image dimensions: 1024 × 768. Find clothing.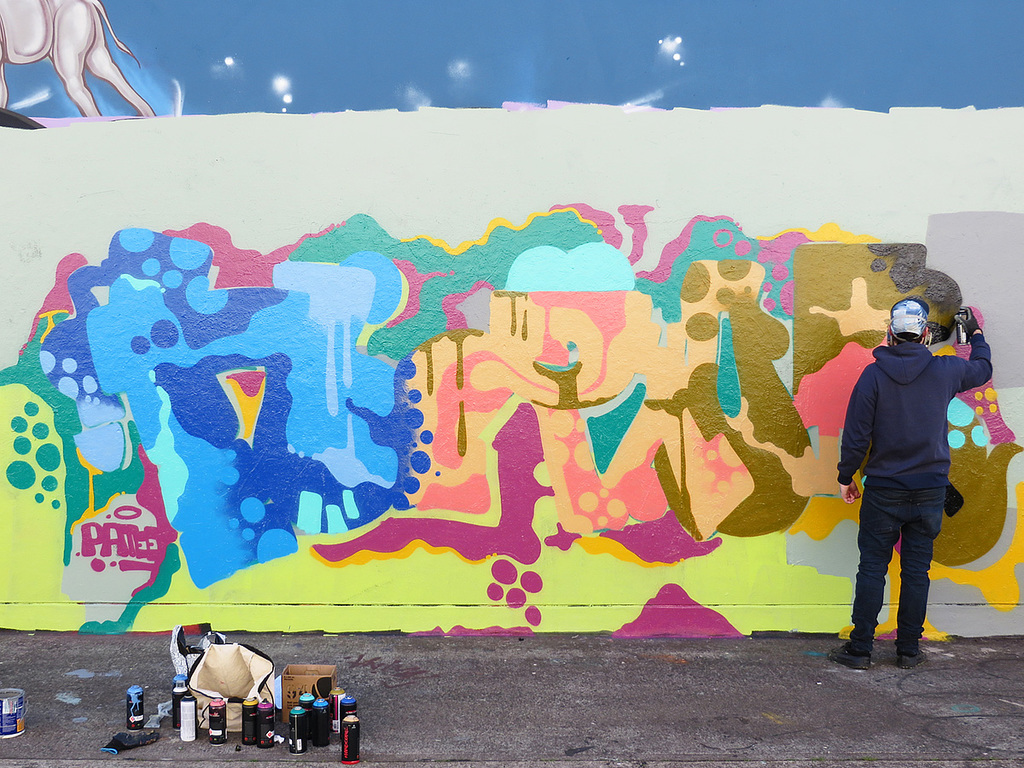
847, 337, 984, 661.
